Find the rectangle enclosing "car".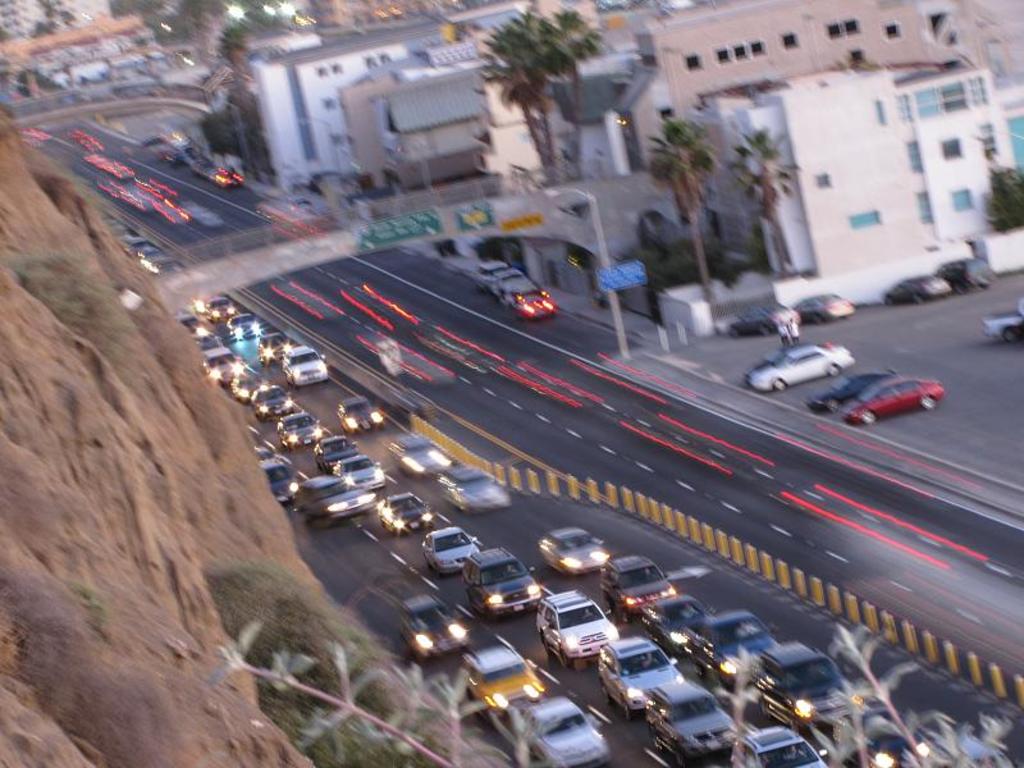
(879,274,952,307).
